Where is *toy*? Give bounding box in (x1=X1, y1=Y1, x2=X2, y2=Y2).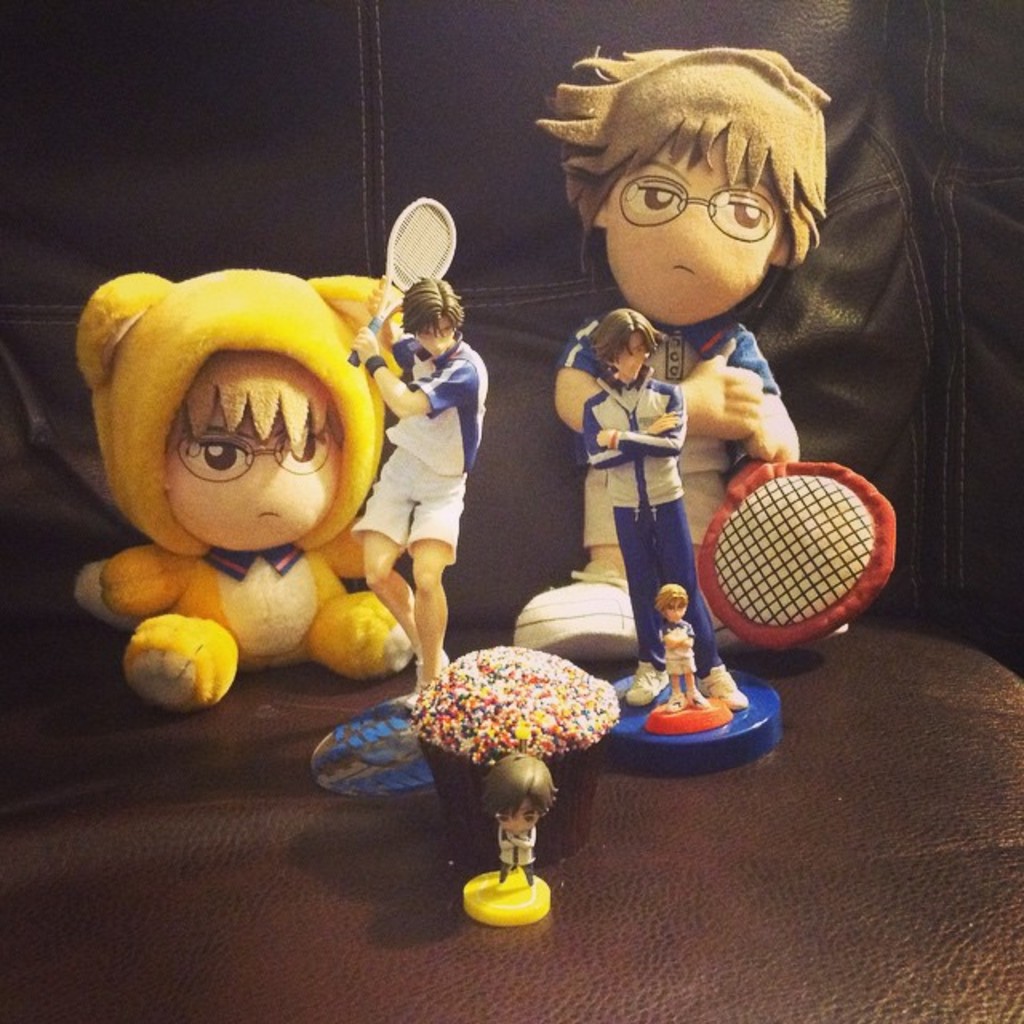
(x1=648, y1=581, x2=755, y2=717).
